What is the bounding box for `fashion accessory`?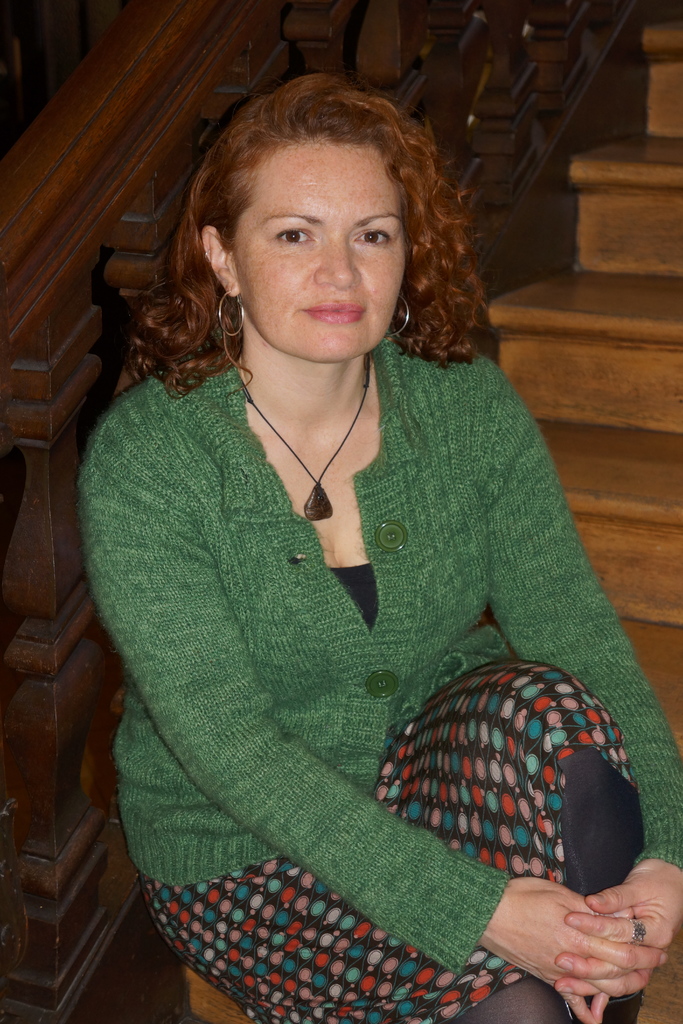
379,293,414,342.
